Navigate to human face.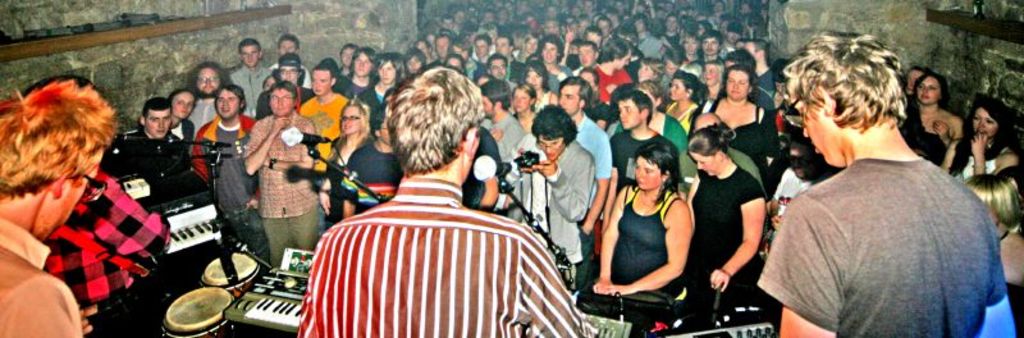
Navigation target: [150, 110, 166, 138].
